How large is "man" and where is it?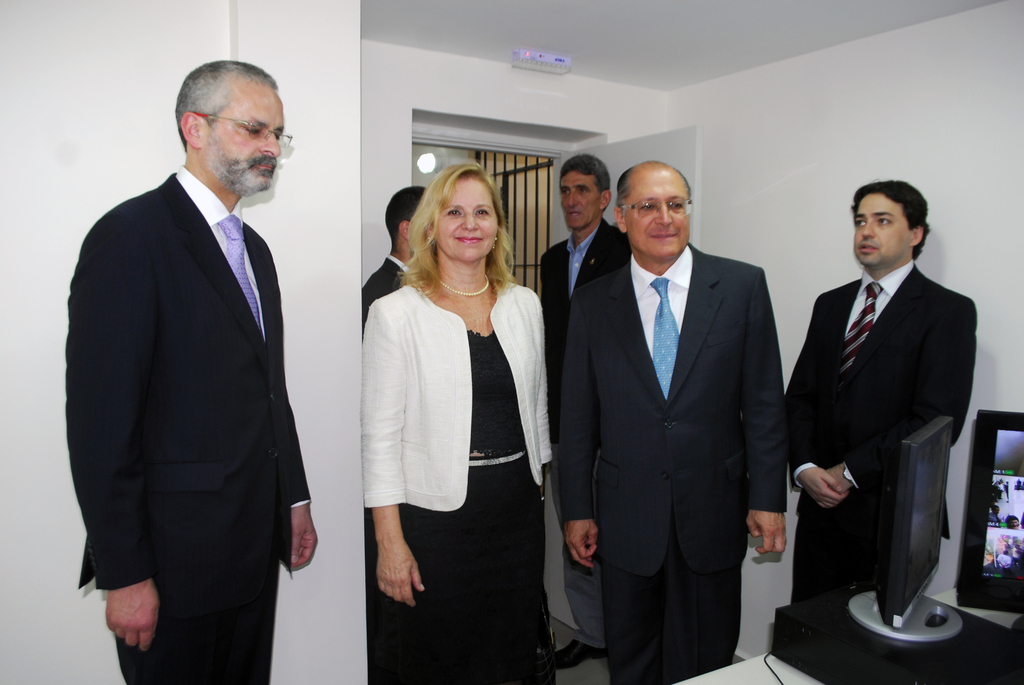
Bounding box: region(785, 177, 978, 602).
